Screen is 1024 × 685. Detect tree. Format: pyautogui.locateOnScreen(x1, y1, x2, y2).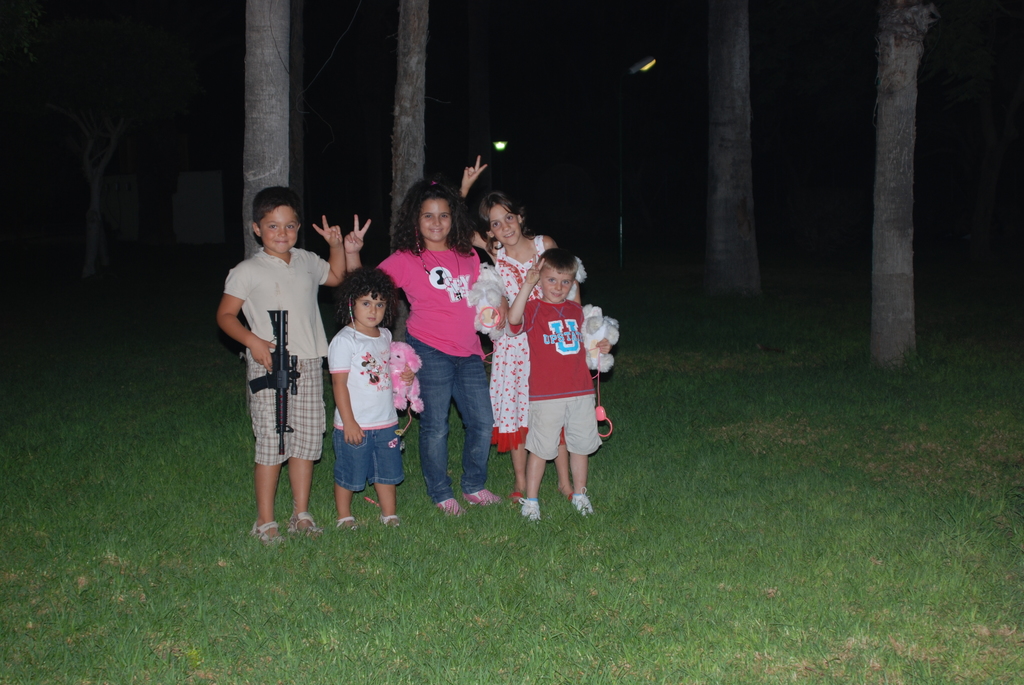
pyautogui.locateOnScreen(378, 0, 431, 337).
